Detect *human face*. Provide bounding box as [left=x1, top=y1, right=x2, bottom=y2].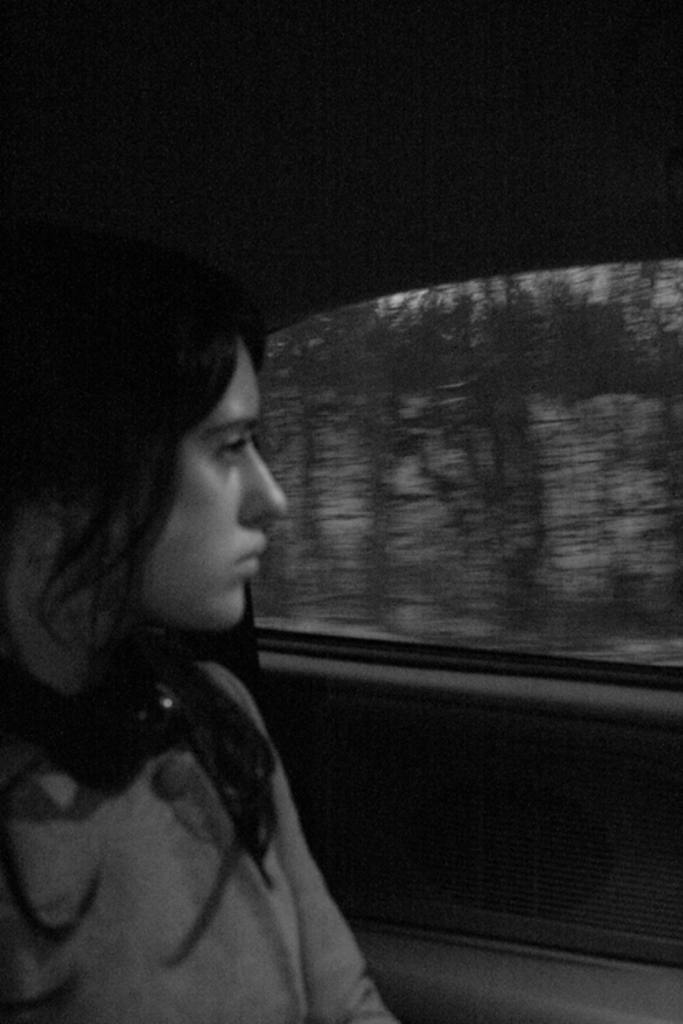
[left=143, top=337, right=294, bottom=640].
